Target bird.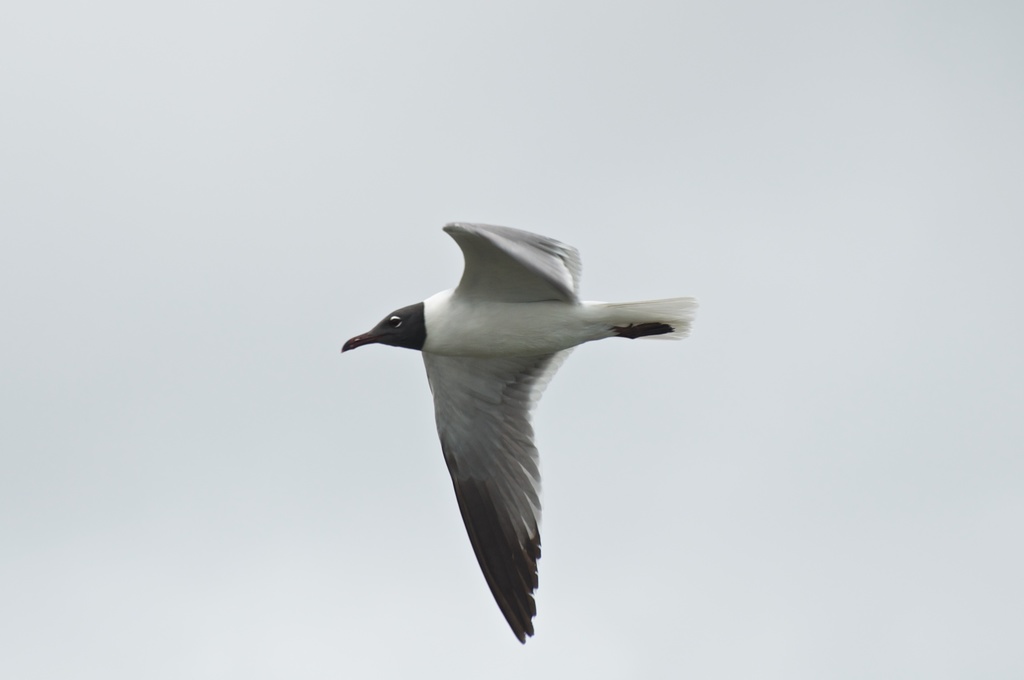
Target region: locate(344, 224, 690, 638).
